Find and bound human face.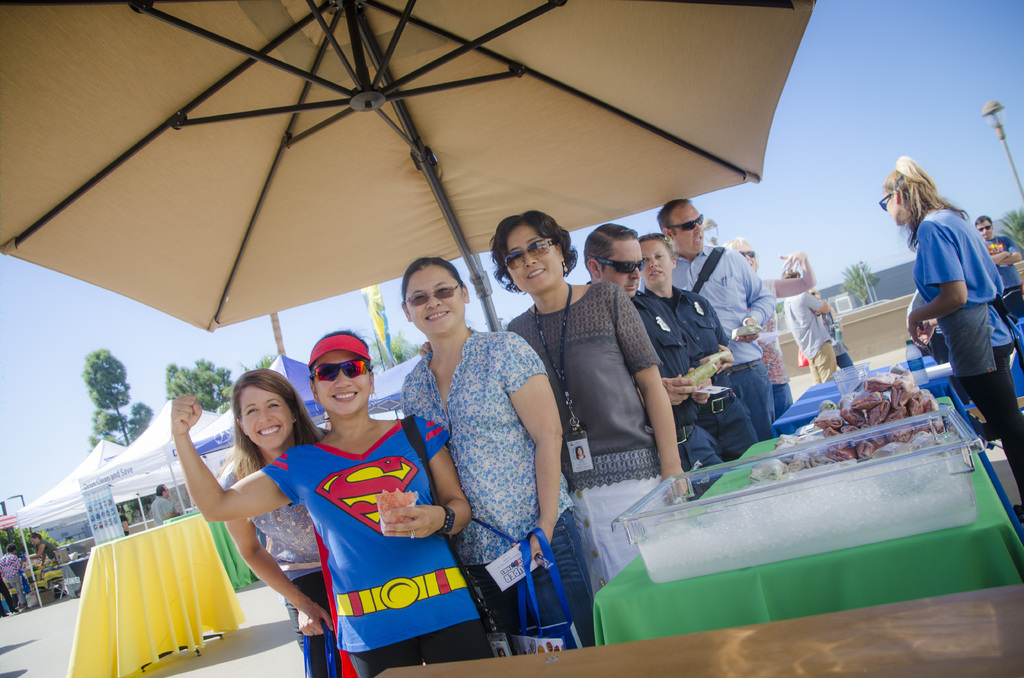
Bound: [left=642, top=231, right=668, bottom=293].
